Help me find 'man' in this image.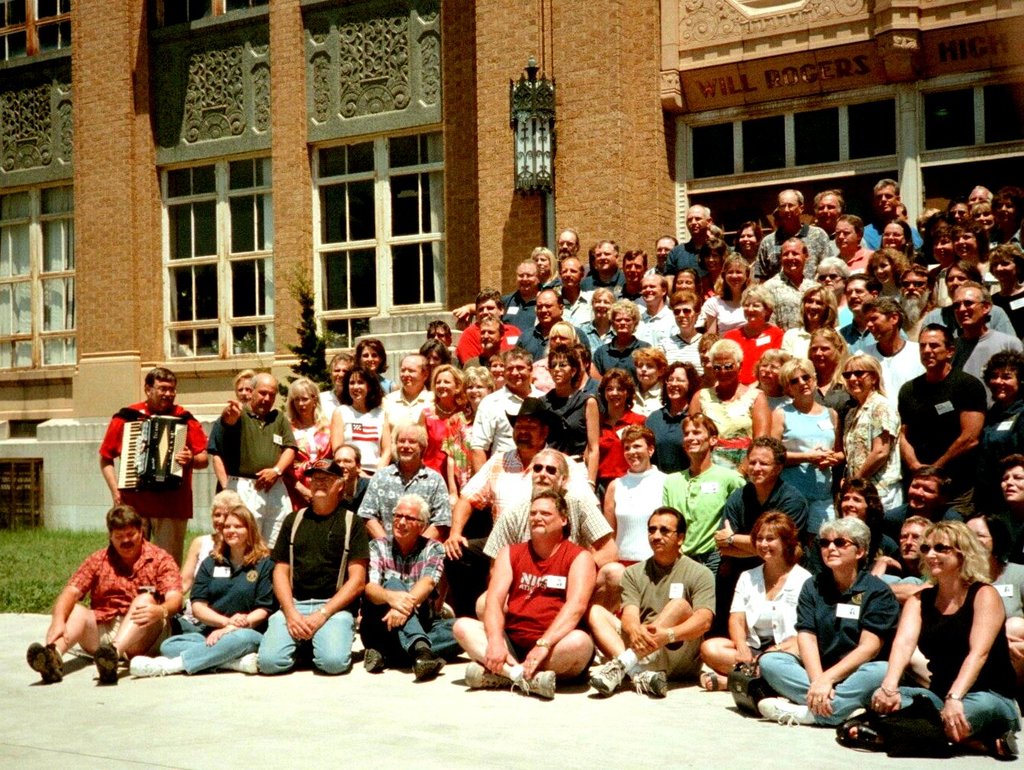
Found it: x1=582, y1=502, x2=712, y2=694.
